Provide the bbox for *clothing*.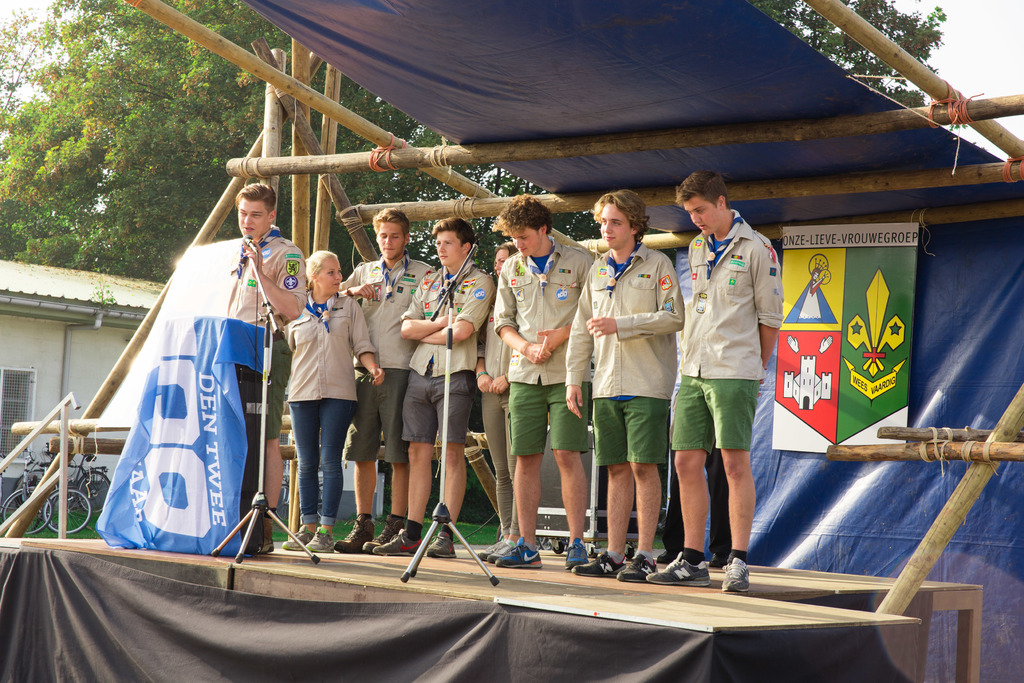
[202, 229, 312, 441].
